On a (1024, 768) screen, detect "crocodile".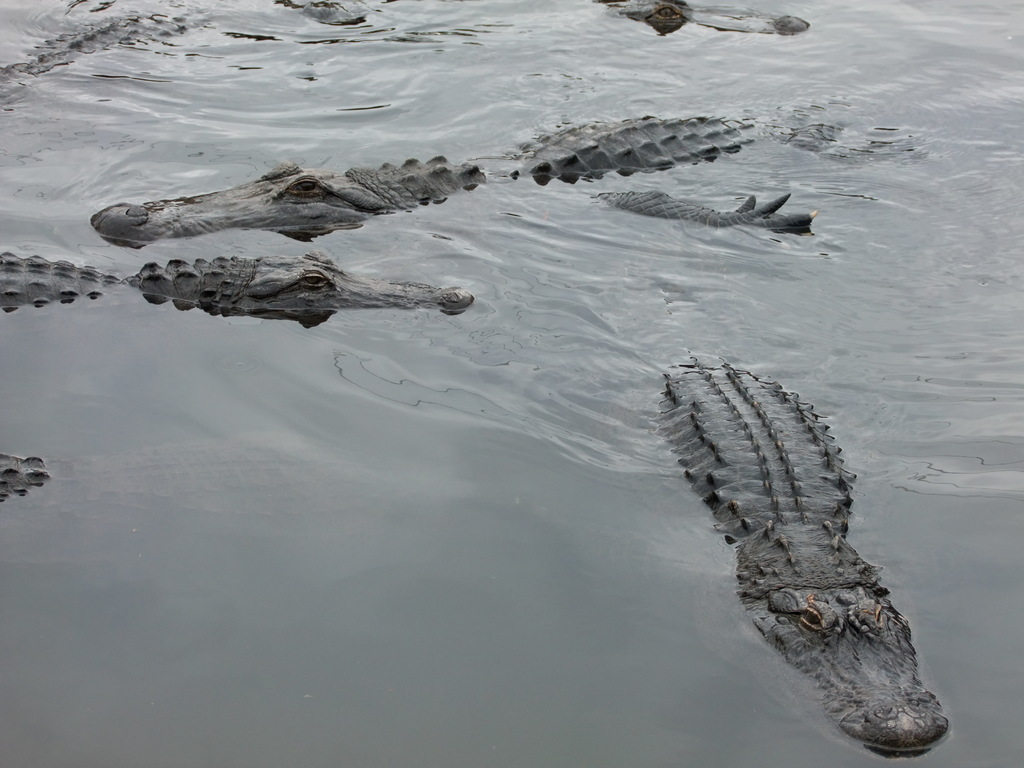
0:454:47:505.
